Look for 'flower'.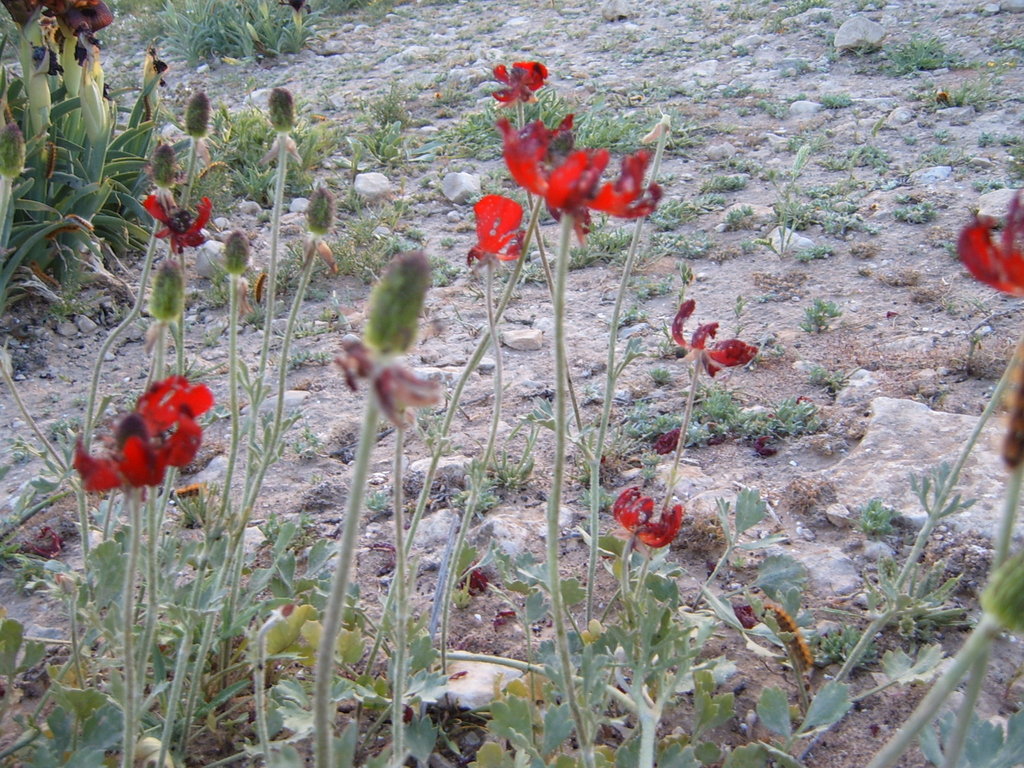
Found: {"x1": 487, "y1": 64, "x2": 549, "y2": 106}.
